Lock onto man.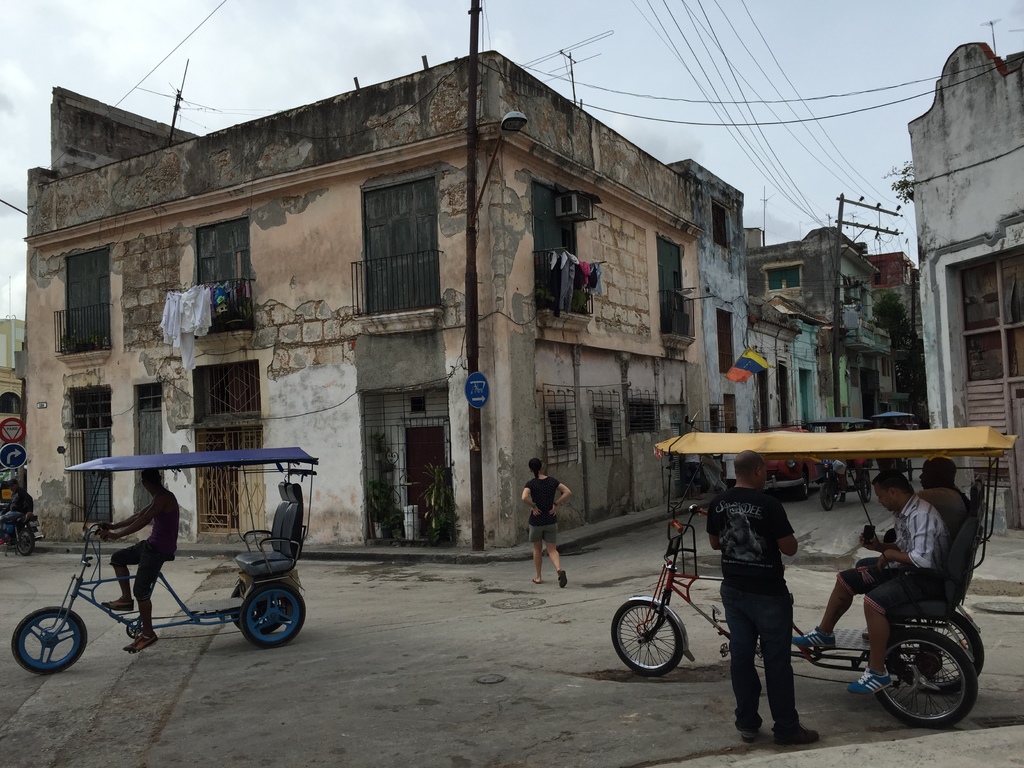
Locked: [784, 468, 952, 696].
